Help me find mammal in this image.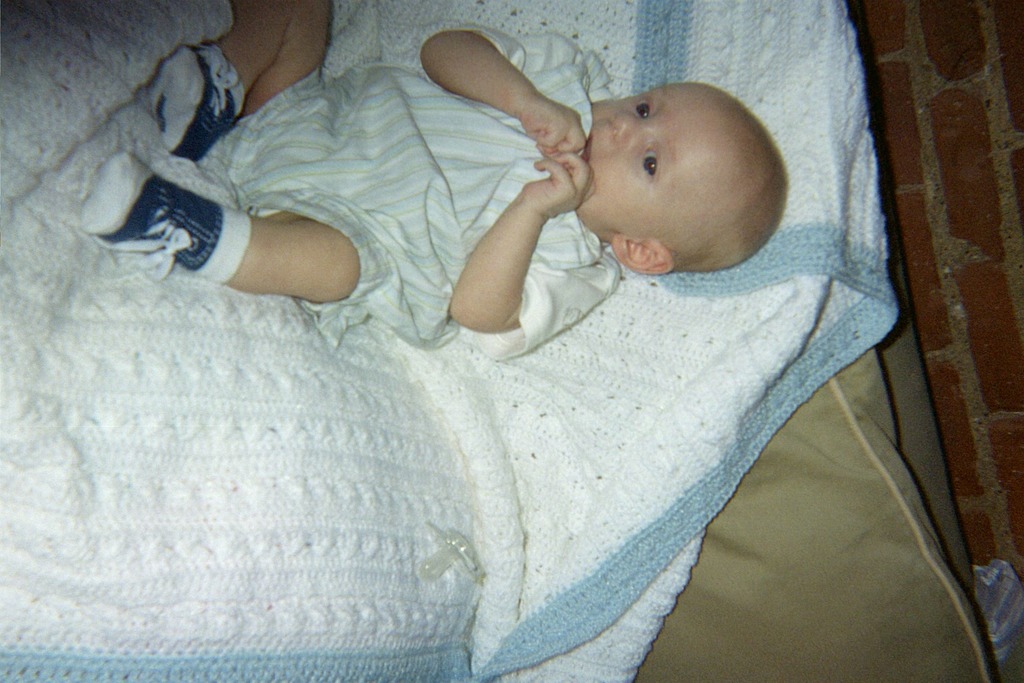
Found it: <box>61,0,821,402</box>.
